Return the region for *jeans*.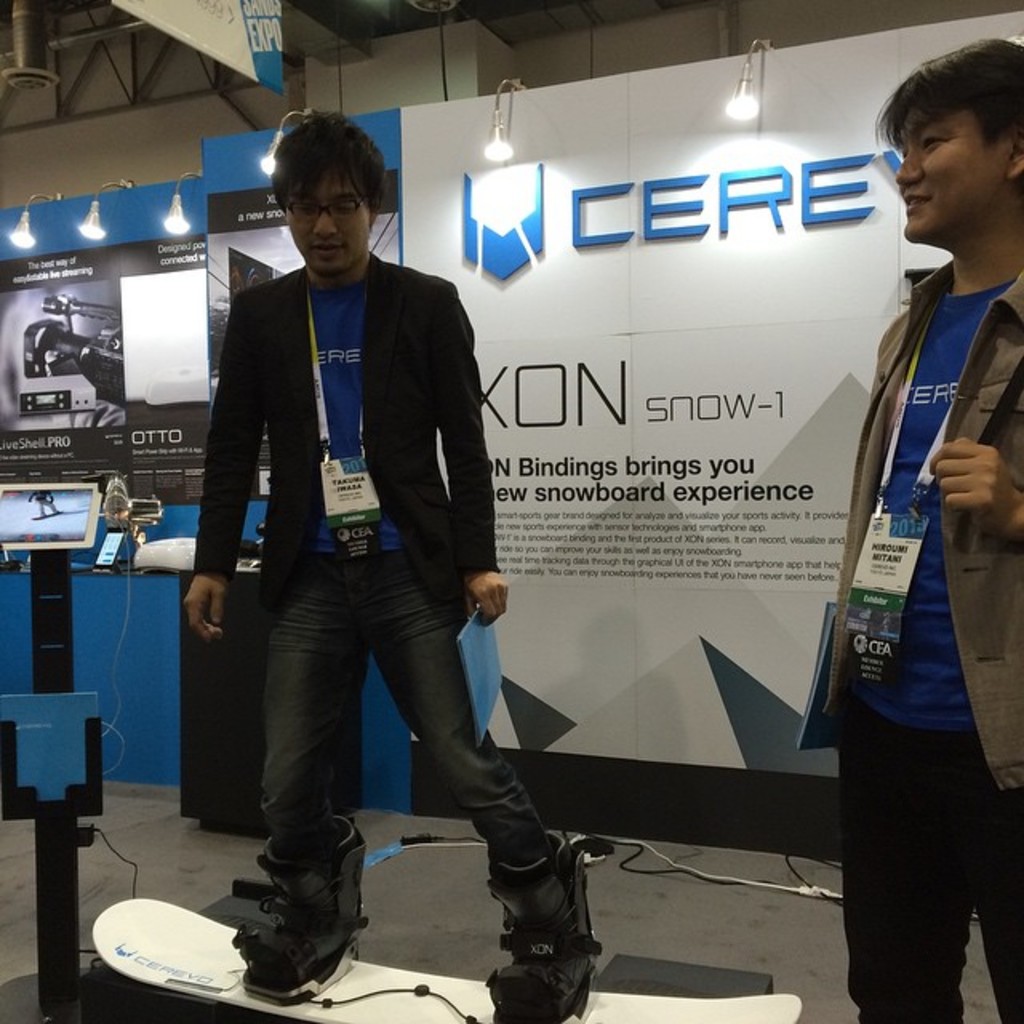
x1=829, y1=710, x2=1022, y2=1022.
